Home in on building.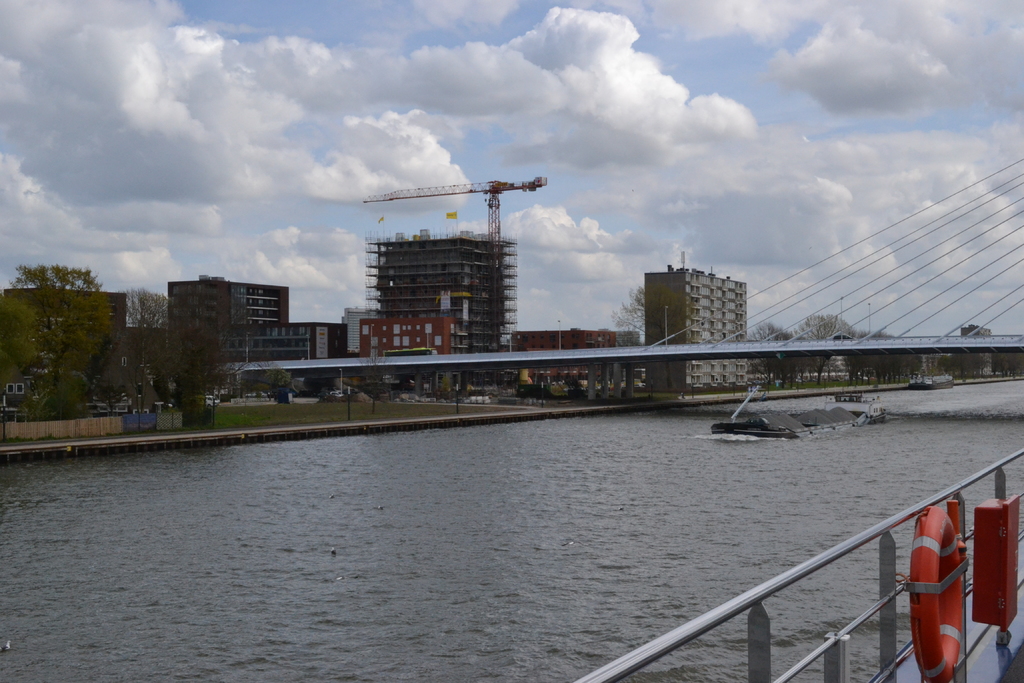
Homed in at l=355, t=310, r=454, b=373.
